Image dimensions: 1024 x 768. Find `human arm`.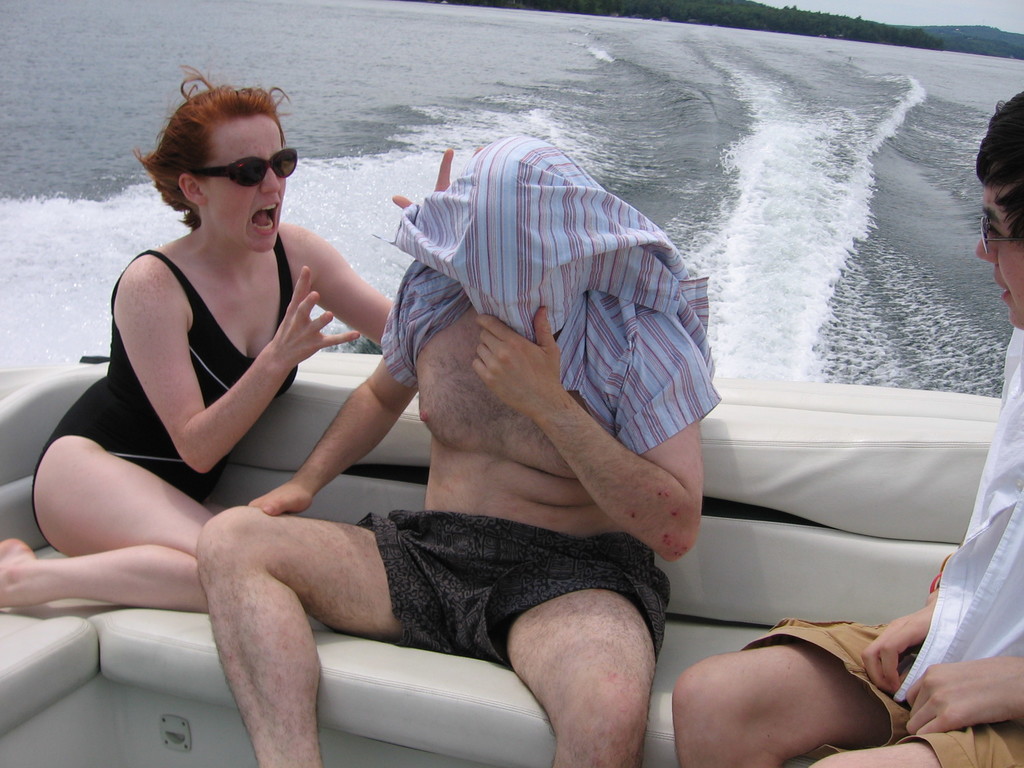
(241,302,412,520).
